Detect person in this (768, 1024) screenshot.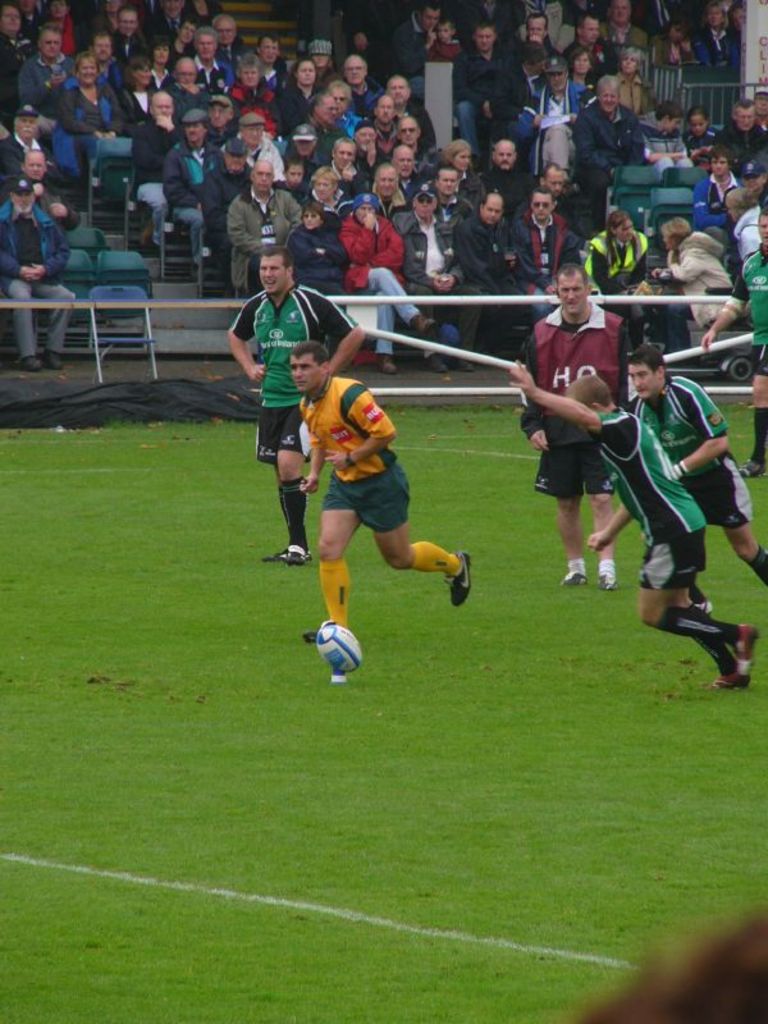
Detection: {"x1": 230, "y1": 248, "x2": 370, "y2": 543}.
